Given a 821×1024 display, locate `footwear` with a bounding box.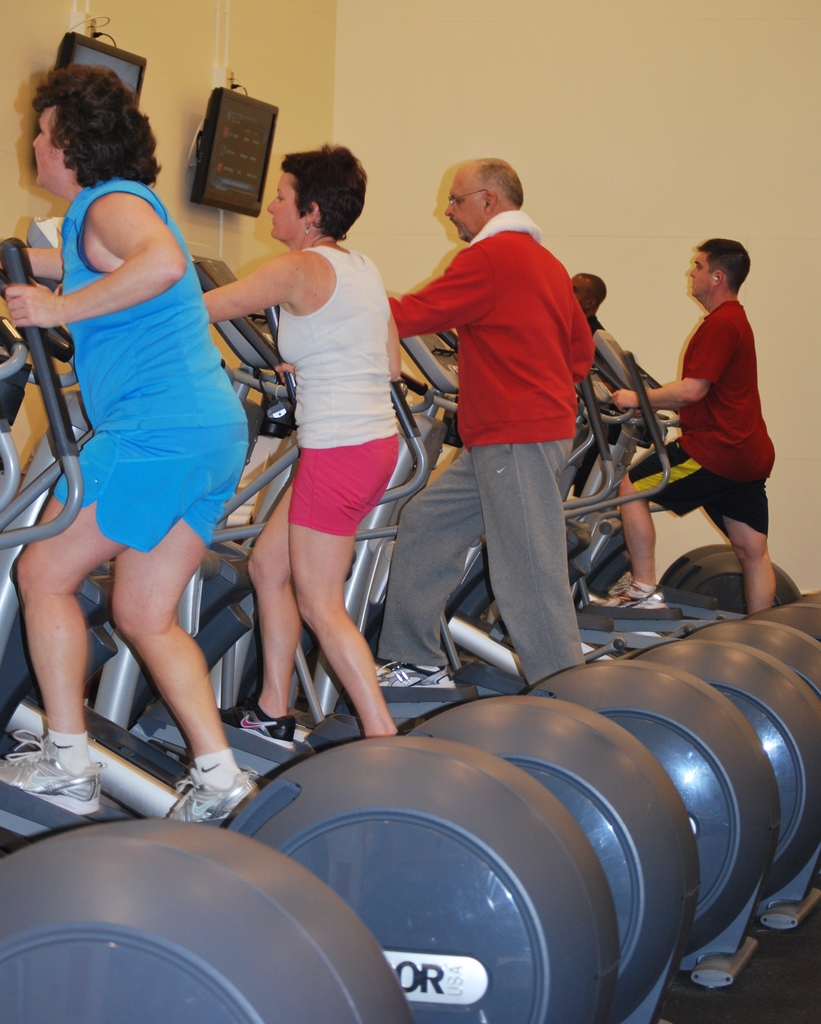
Located: select_region(166, 760, 257, 834).
